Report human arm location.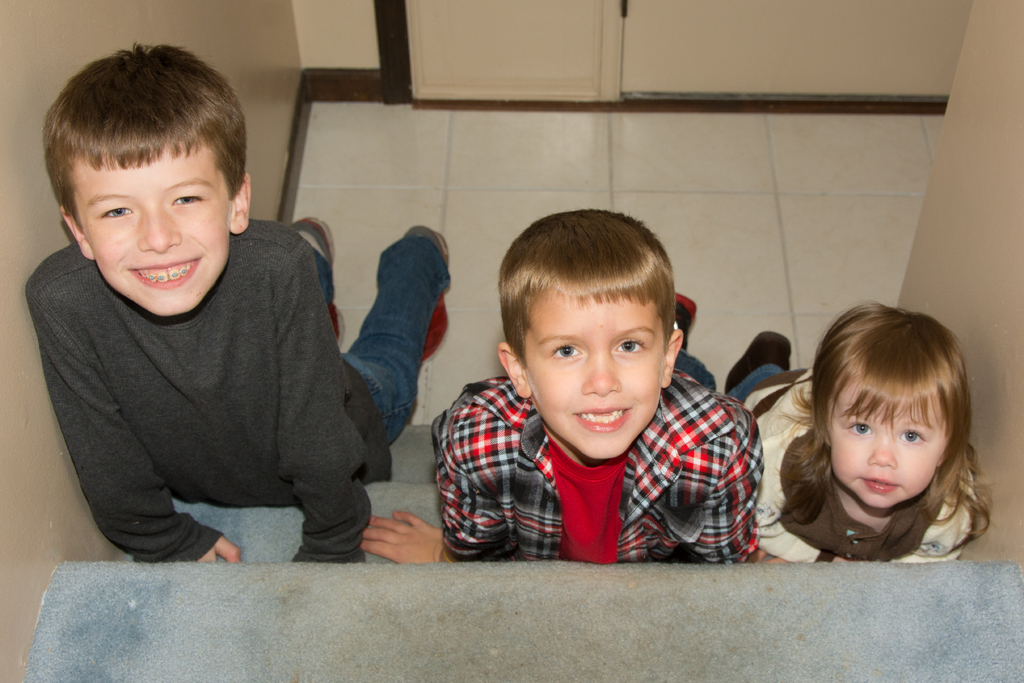
Report: box=[291, 245, 370, 572].
